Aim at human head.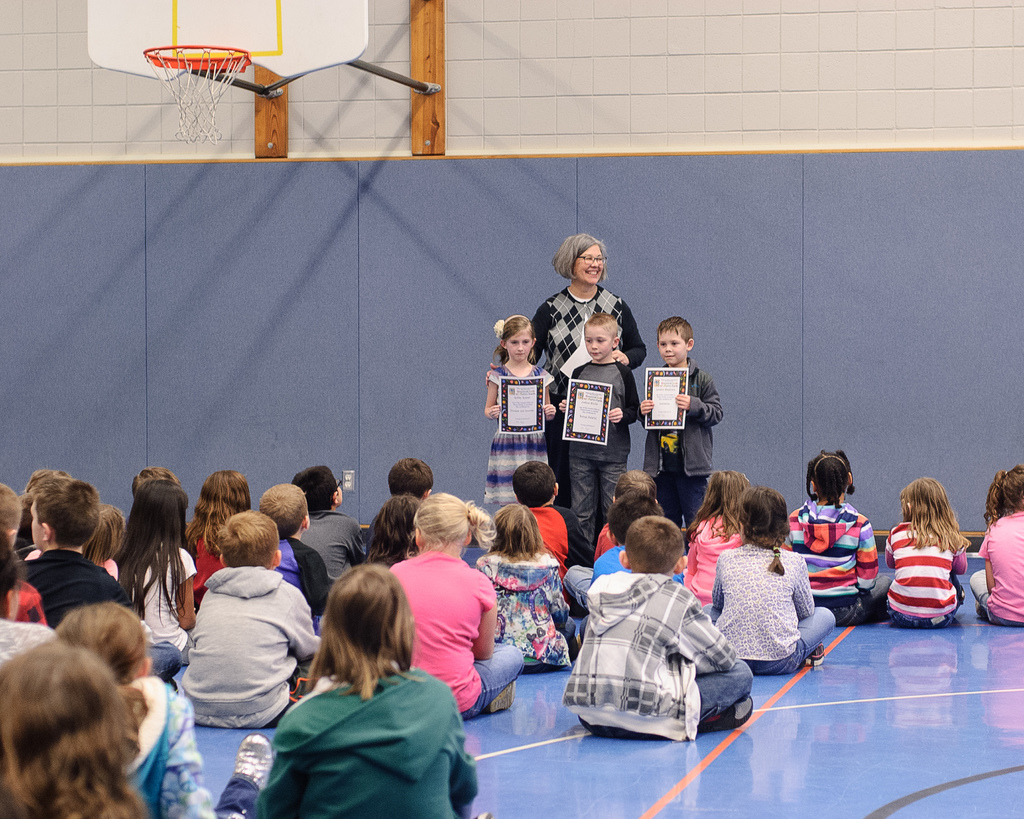
Aimed at box=[61, 595, 154, 669].
